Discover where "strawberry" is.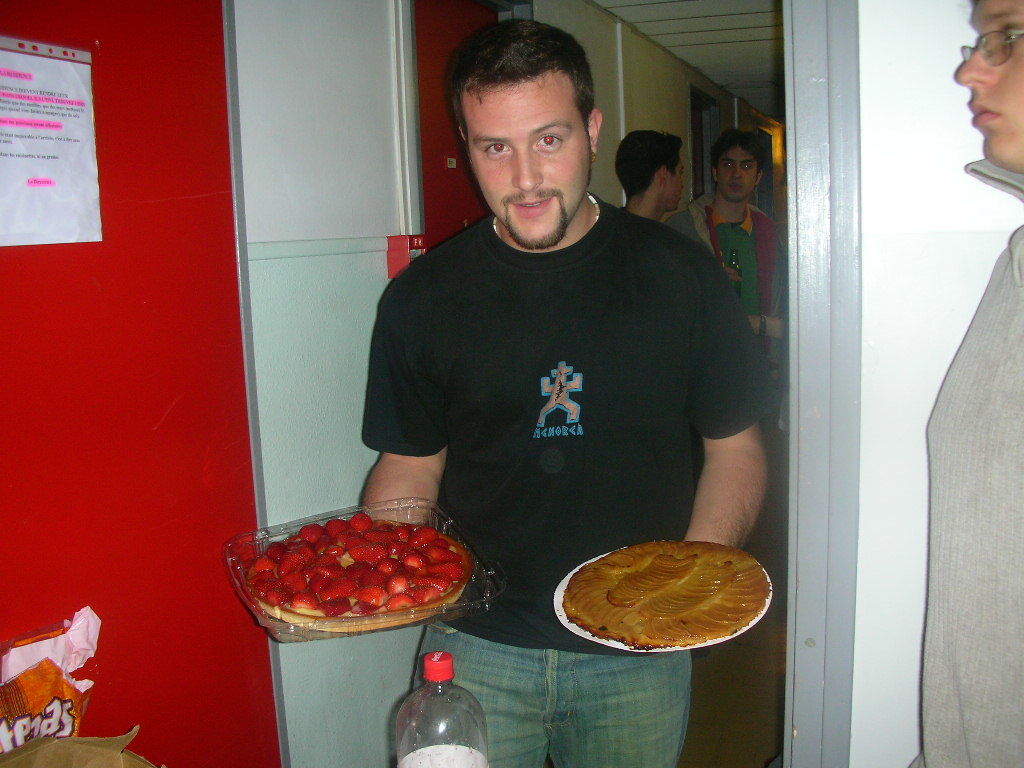
Discovered at select_region(322, 602, 349, 618).
